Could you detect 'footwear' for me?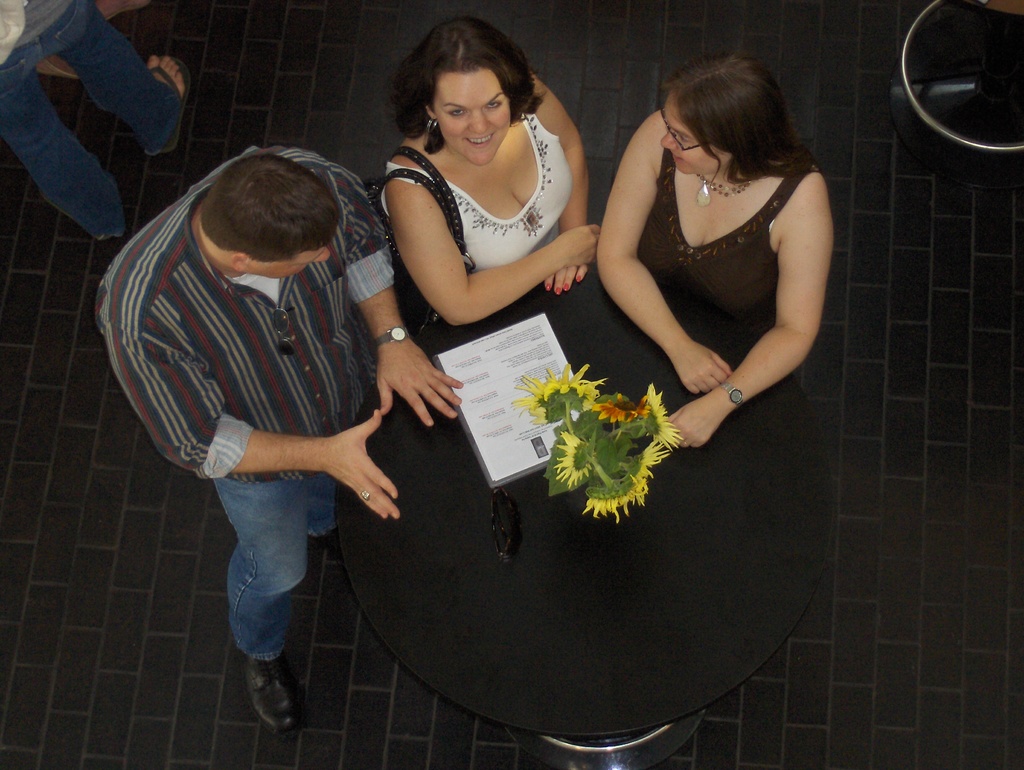
Detection result: (left=33, top=58, right=79, bottom=78).
